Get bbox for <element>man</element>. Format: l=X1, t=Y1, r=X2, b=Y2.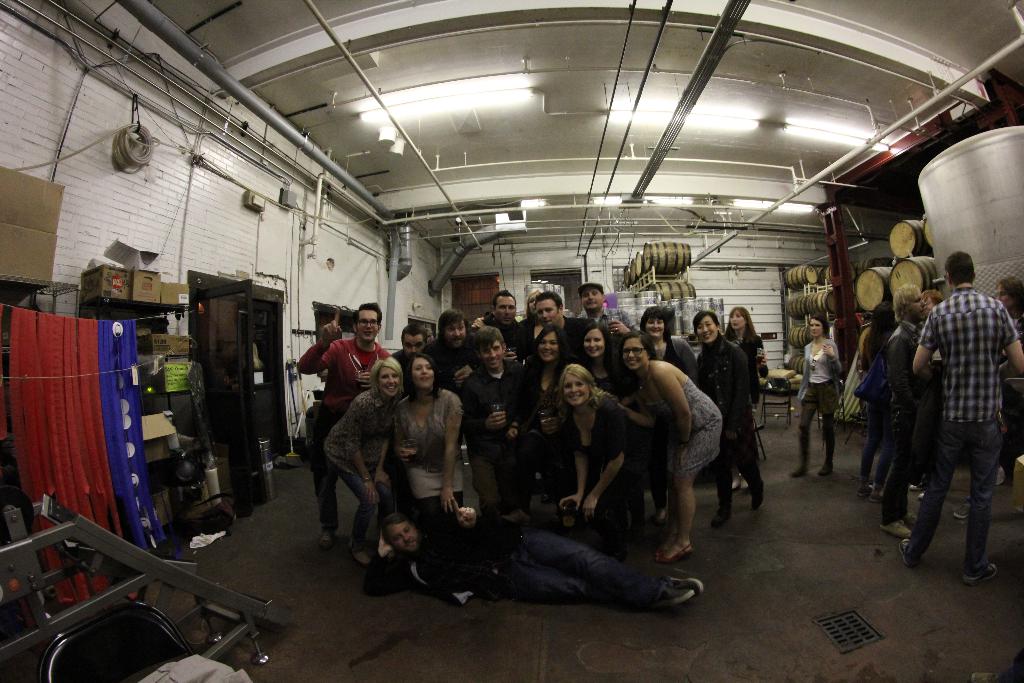
l=482, t=289, r=533, b=367.
